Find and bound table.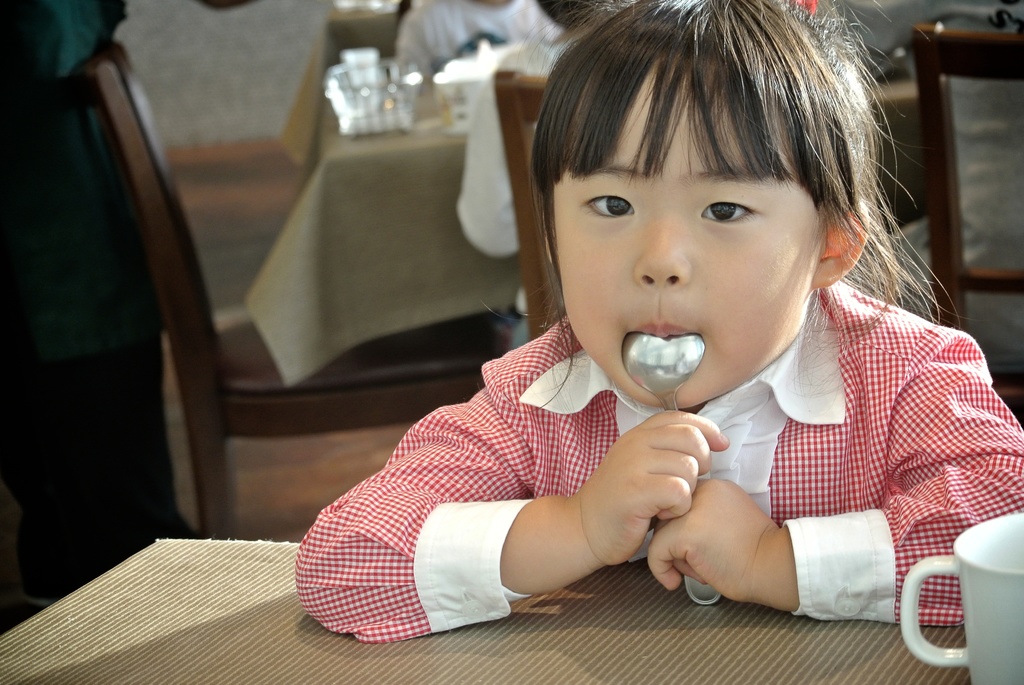
Bound: x1=0, y1=539, x2=970, y2=684.
